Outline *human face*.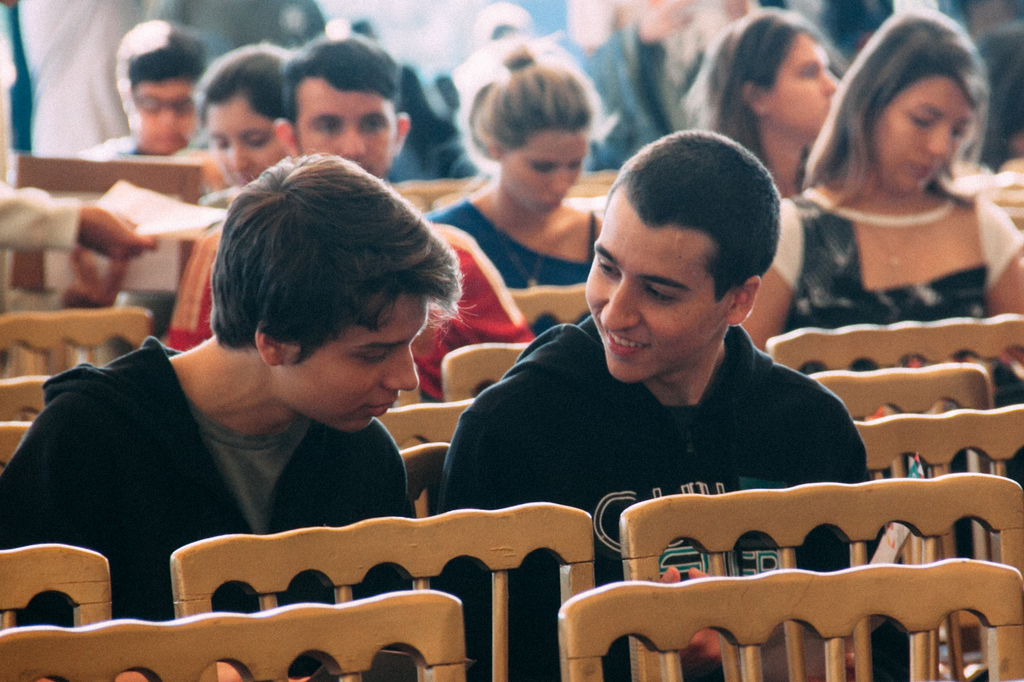
Outline: x1=125 y1=76 x2=196 y2=152.
